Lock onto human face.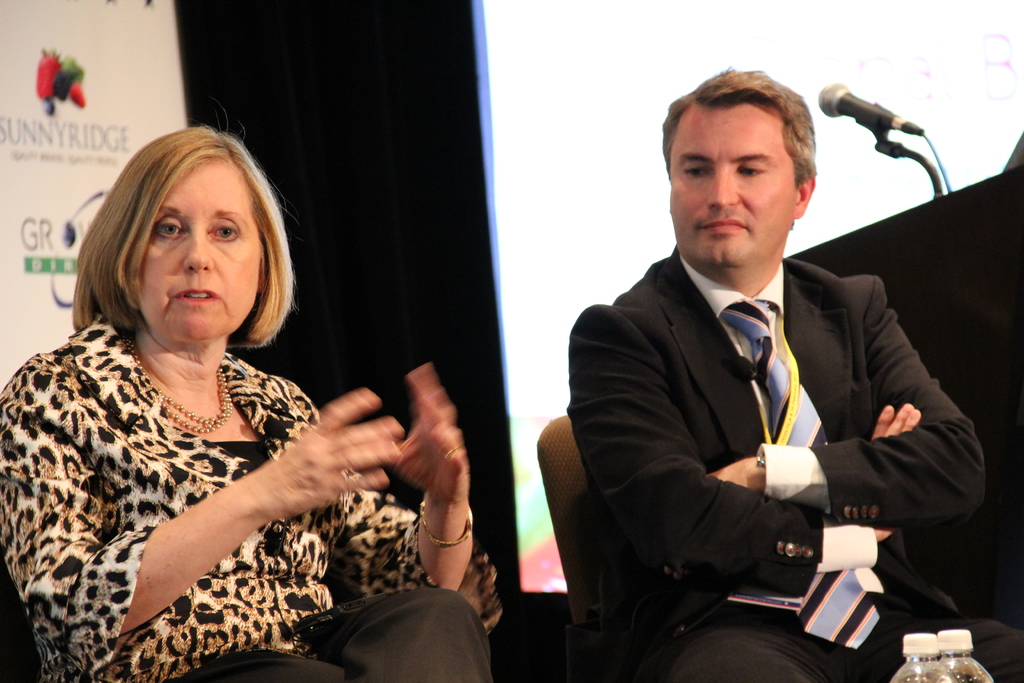
Locked: bbox=[669, 99, 796, 273].
